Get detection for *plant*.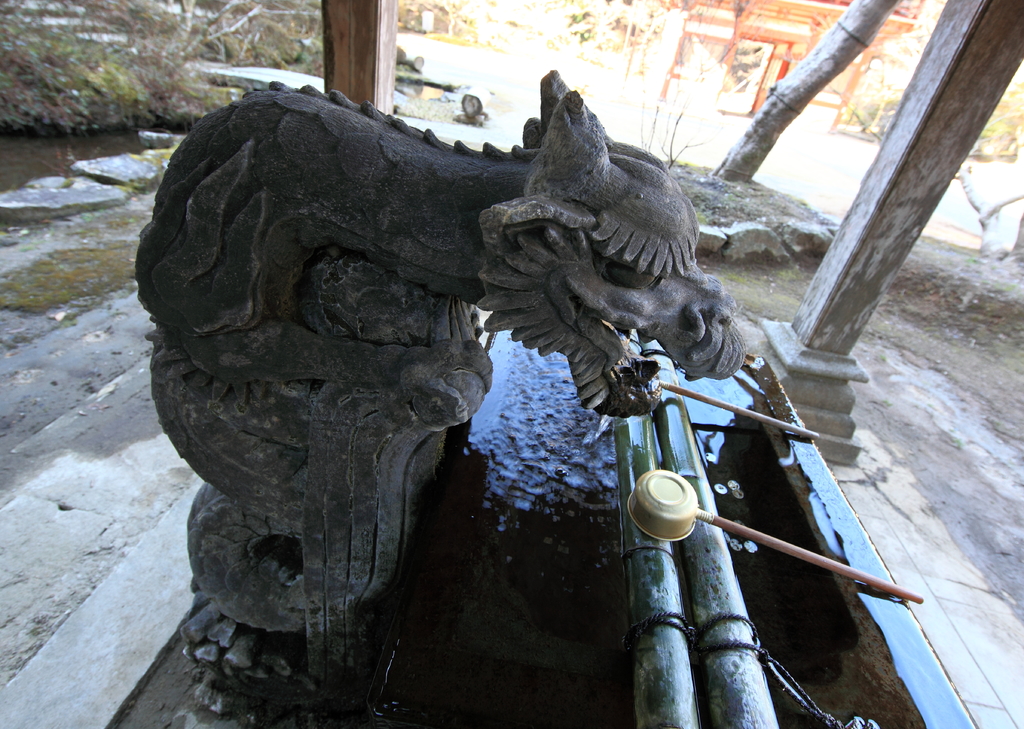
Detection: 655, 92, 706, 163.
